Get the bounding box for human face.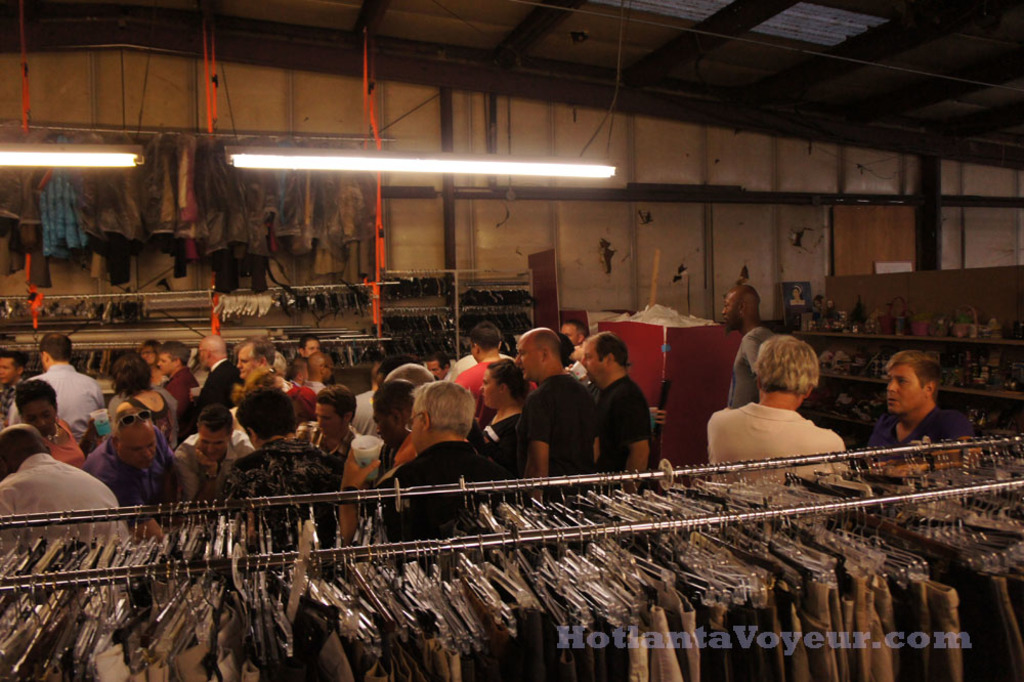
{"x1": 580, "y1": 343, "x2": 606, "y2": 383}.
